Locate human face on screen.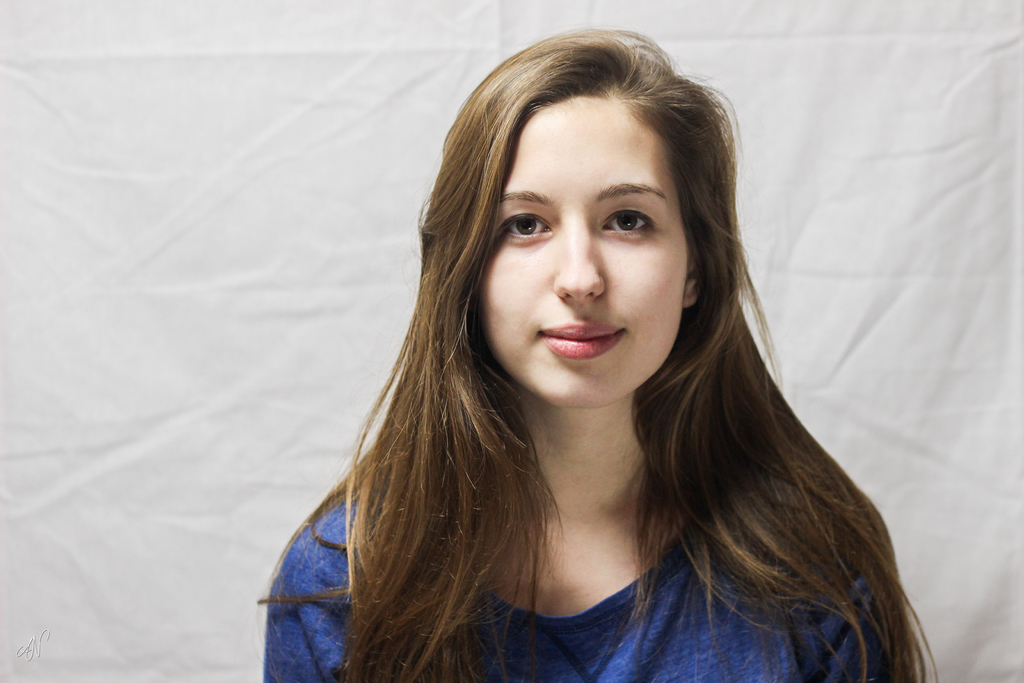
On screen at bbox=(481, 105, 682, 409).
